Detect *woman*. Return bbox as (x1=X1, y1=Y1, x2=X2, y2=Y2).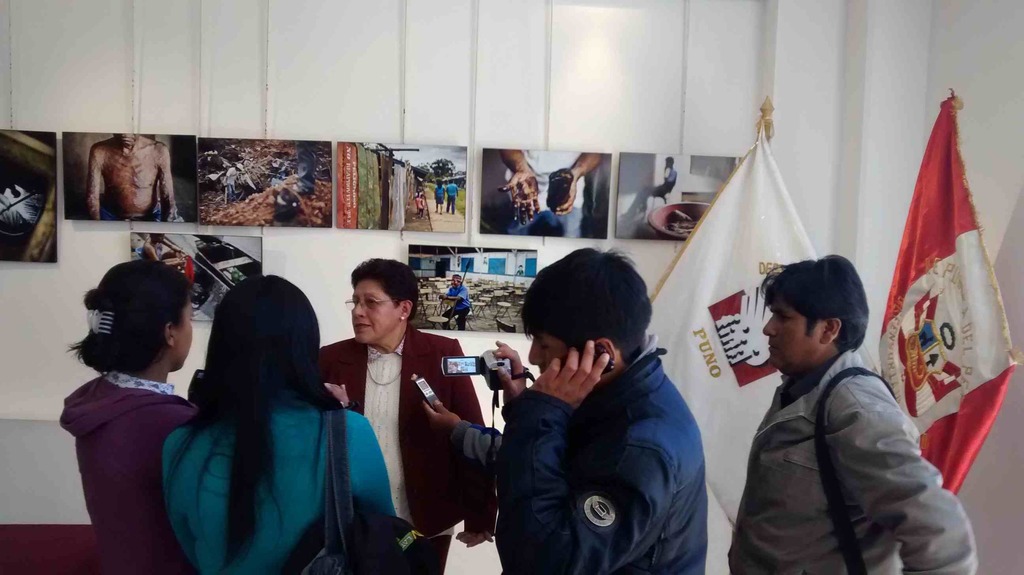
(x1=315, y1=255, x2=496, y2=574).
